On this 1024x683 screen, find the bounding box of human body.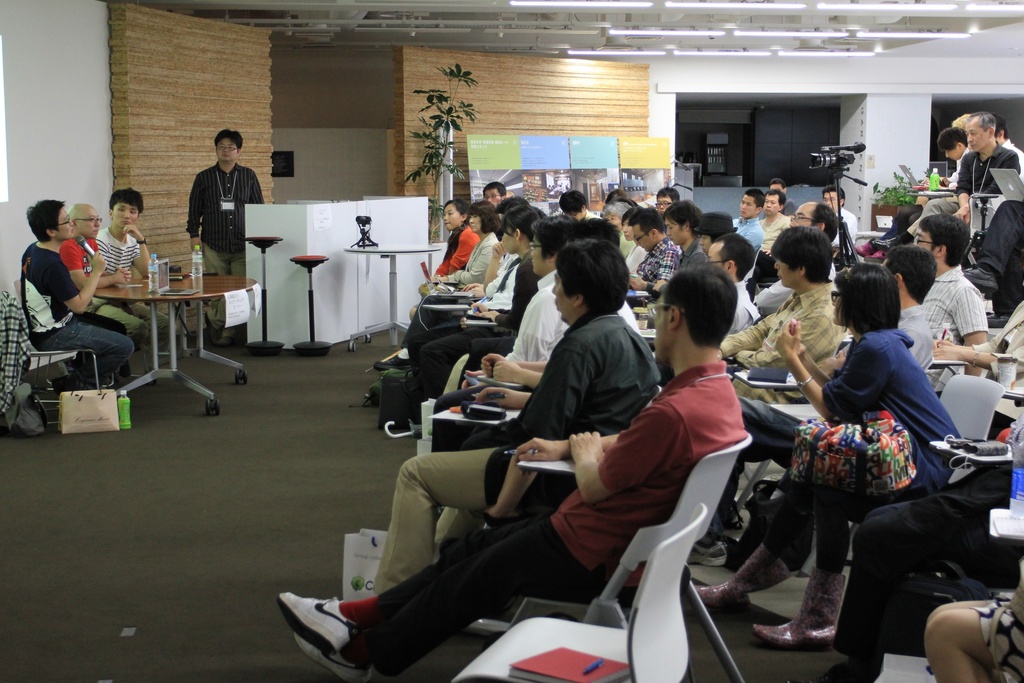
Bounding box: box(924, 574, 1023, 682).
